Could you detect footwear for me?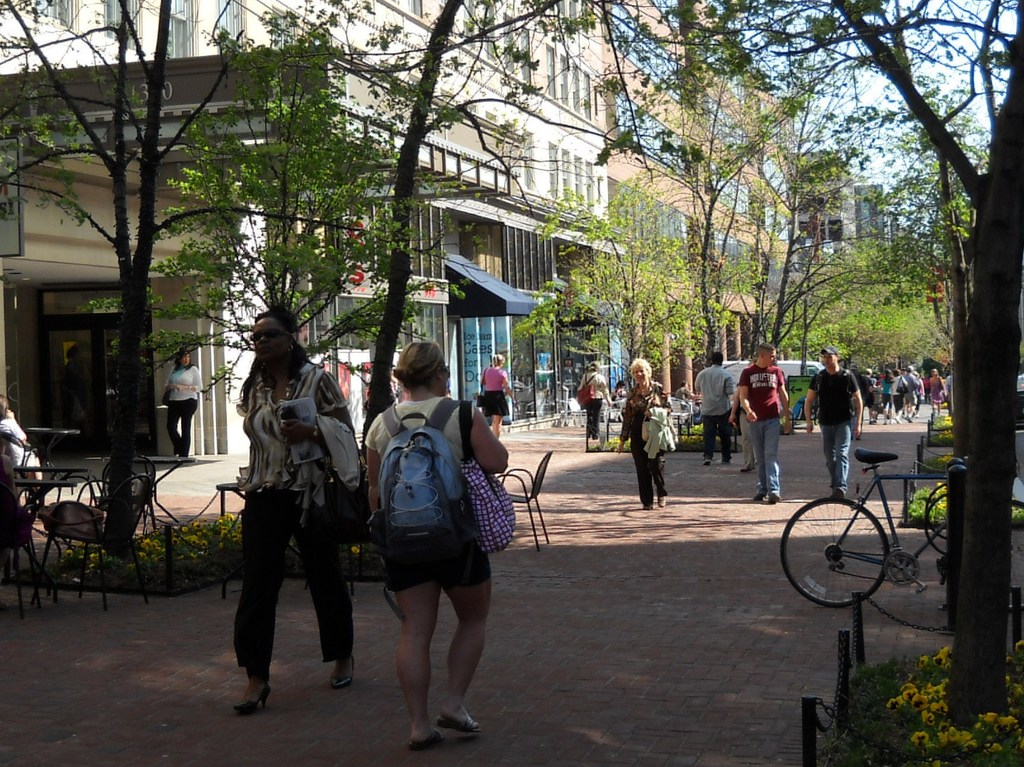
Detection result: <box>740,464,753,470</box>.
